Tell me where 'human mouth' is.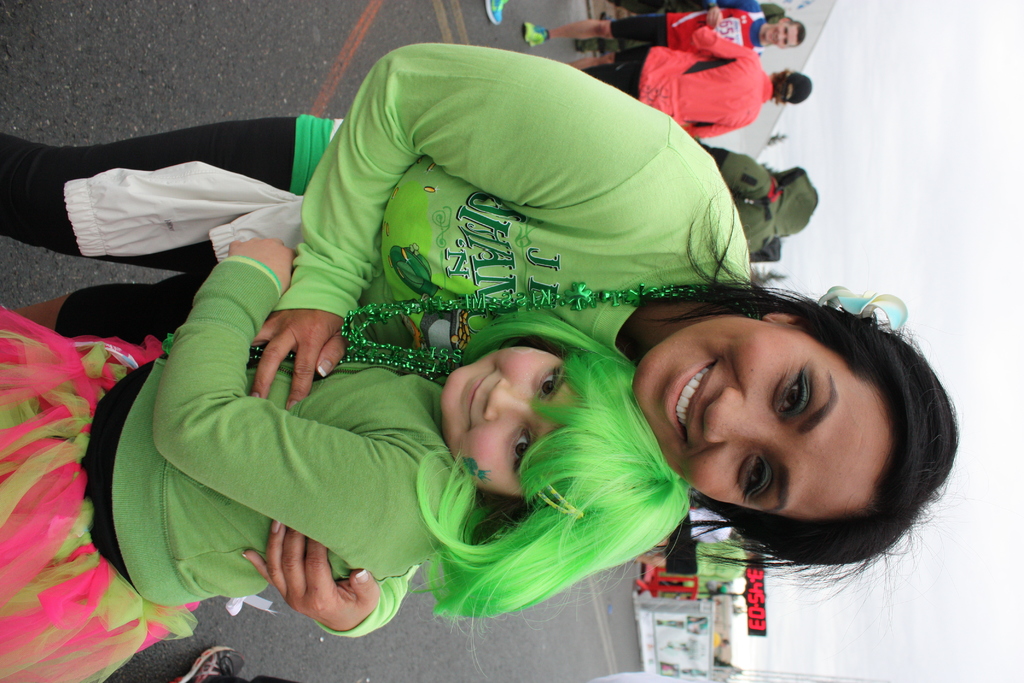
'human mouth' is at l=461, t=362, r=493, b=434.
